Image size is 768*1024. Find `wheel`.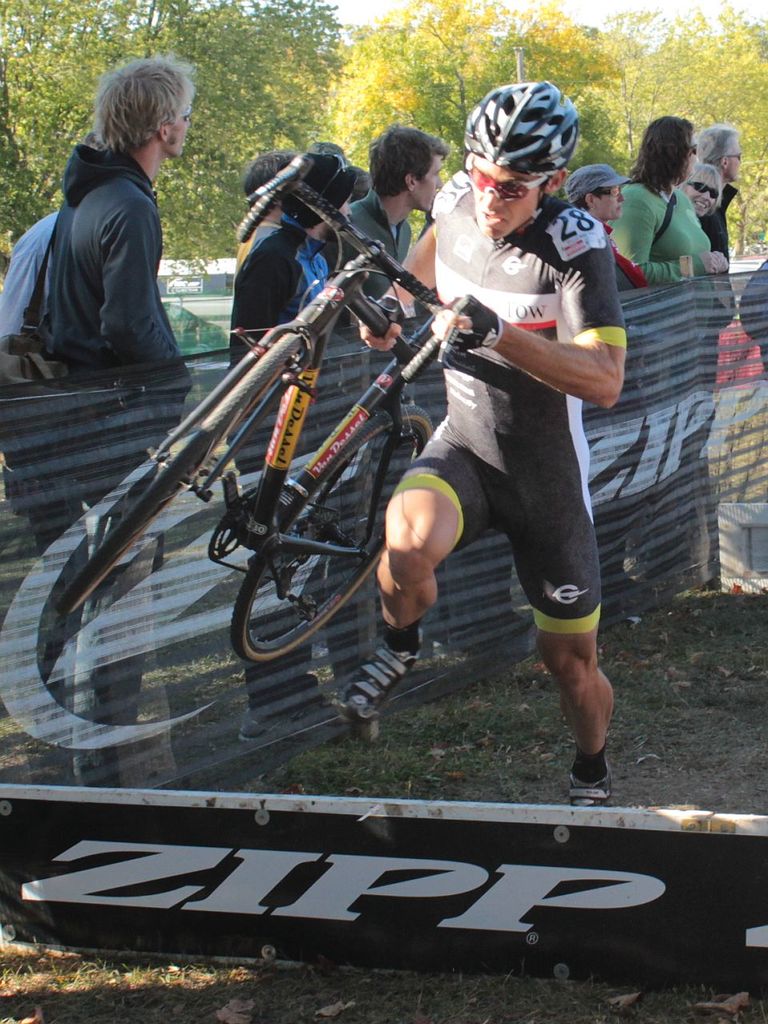
(59, 331, 299, 612).
